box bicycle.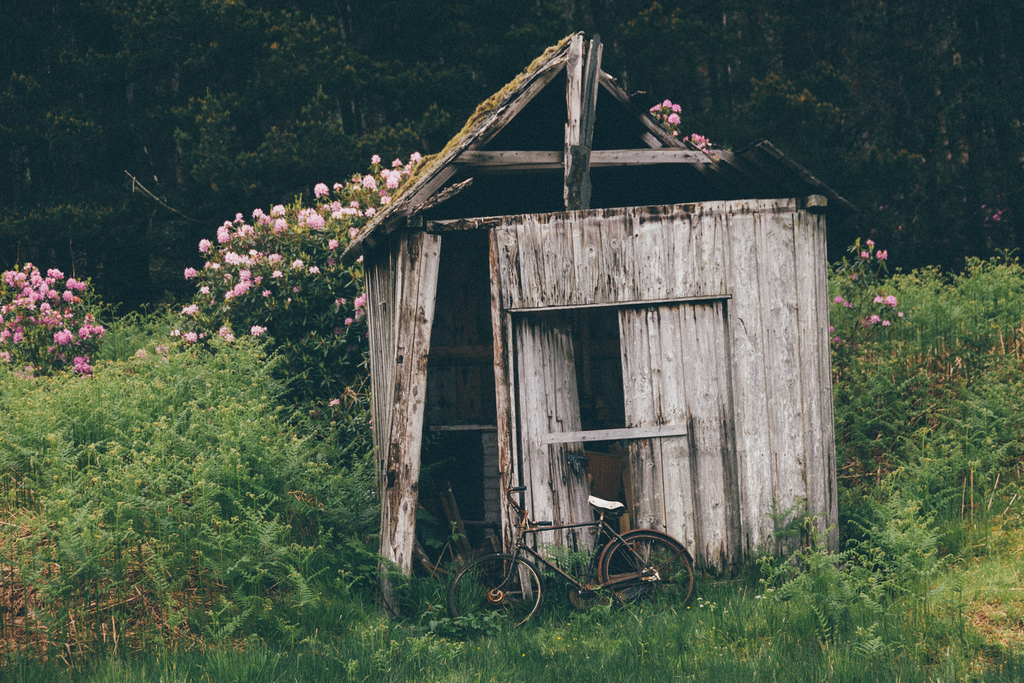
(445, 480, 698, 635).
